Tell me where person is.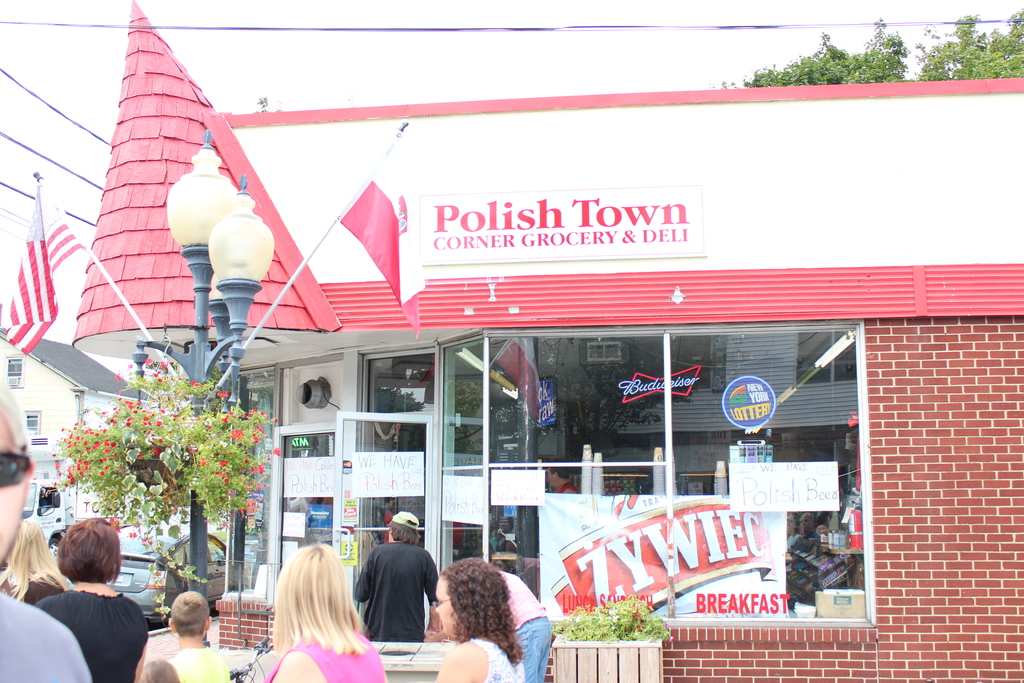
person is at [264, 541, 388, 682].
